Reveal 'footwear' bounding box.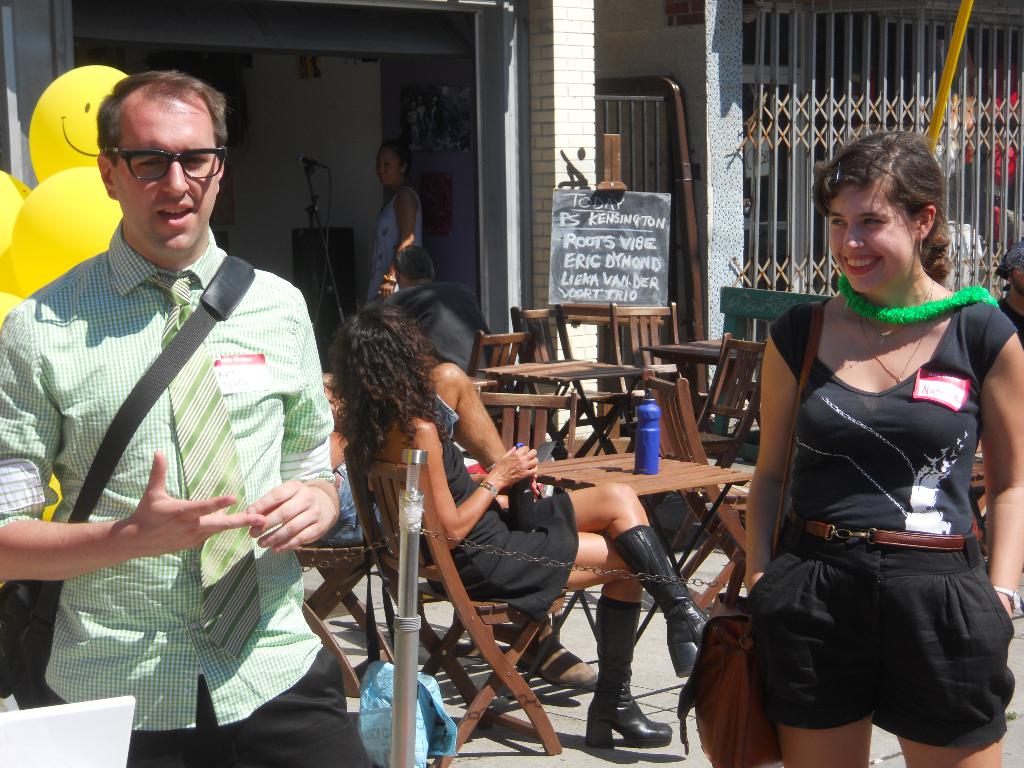
Revealed: x1=586, y1=606, x2=670, y2=750.
